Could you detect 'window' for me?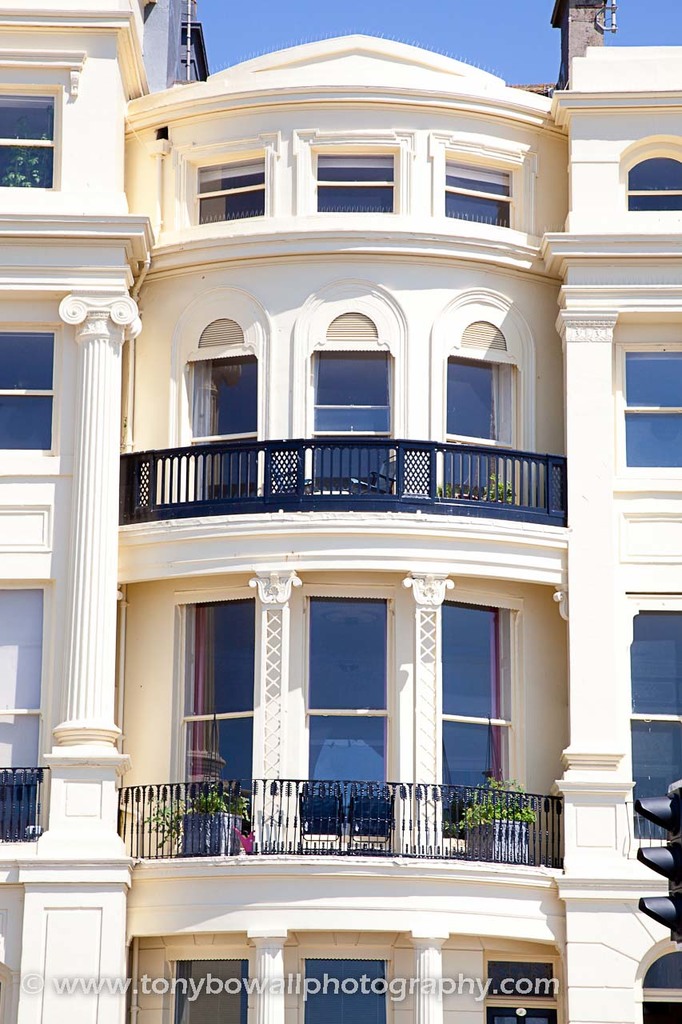
Detection result: BBox(0, 330, 54, 450).
